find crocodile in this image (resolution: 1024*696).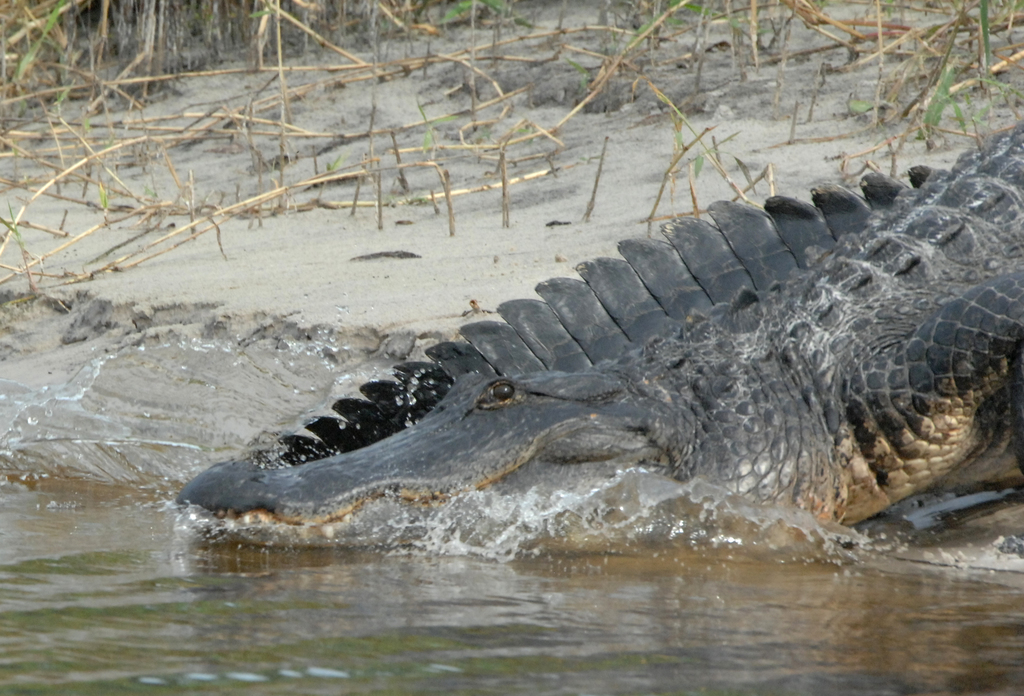
x1=172, y1=118, x2=1023, y2=559.
